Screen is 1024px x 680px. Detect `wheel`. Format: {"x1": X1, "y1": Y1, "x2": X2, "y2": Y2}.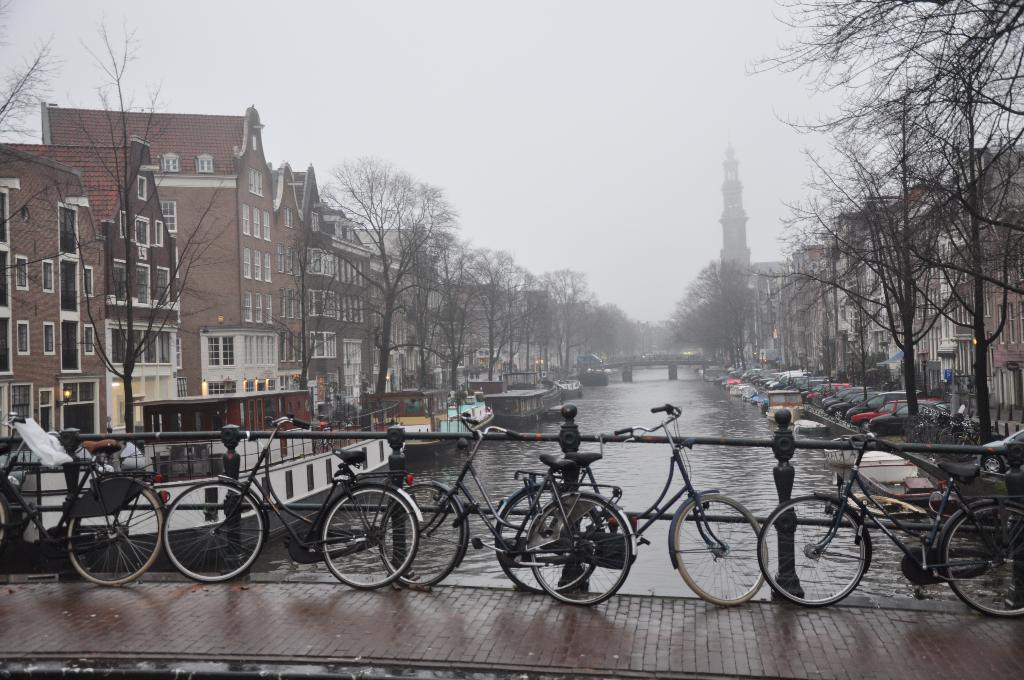
{"x1": 321, "y1": 487, "x2": 420, "y2": 590}.
